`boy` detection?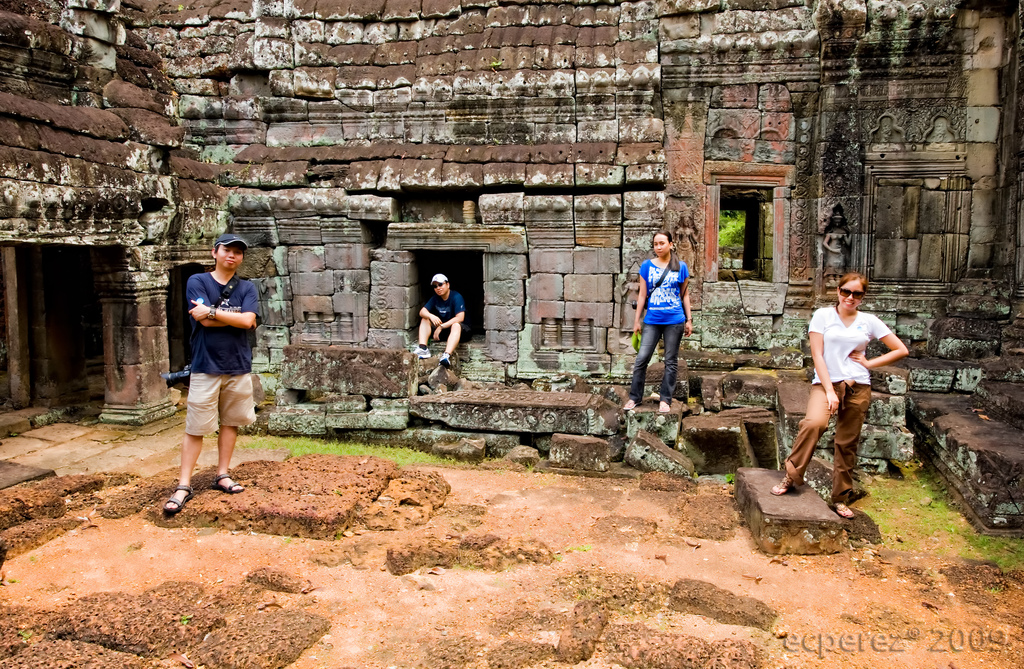
detection(152, 239, 267, 506)
